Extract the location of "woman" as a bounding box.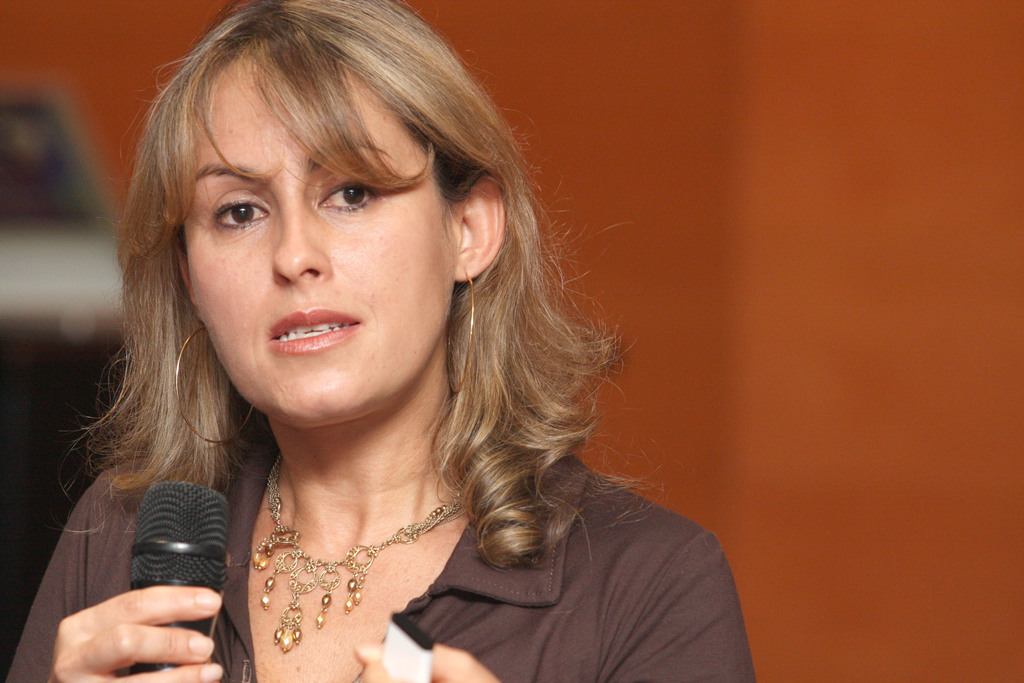
<bbox>44, 6, 743, 671</bbox>.
